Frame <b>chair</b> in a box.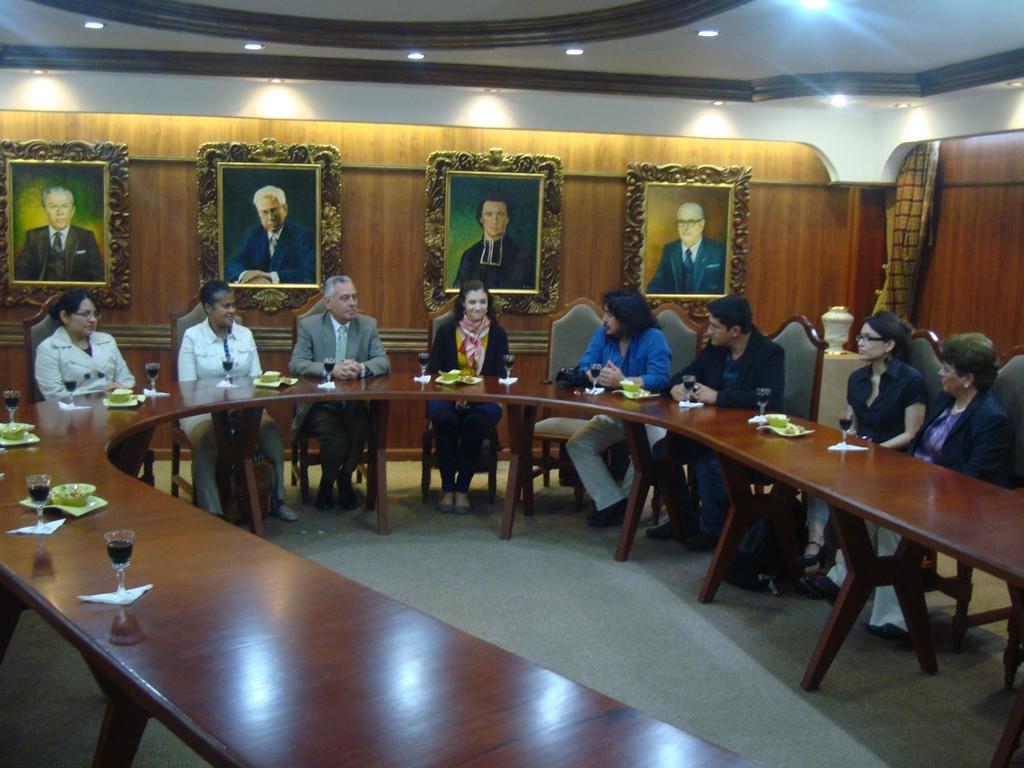
left=600, top=295, right=707, bottom=522.
